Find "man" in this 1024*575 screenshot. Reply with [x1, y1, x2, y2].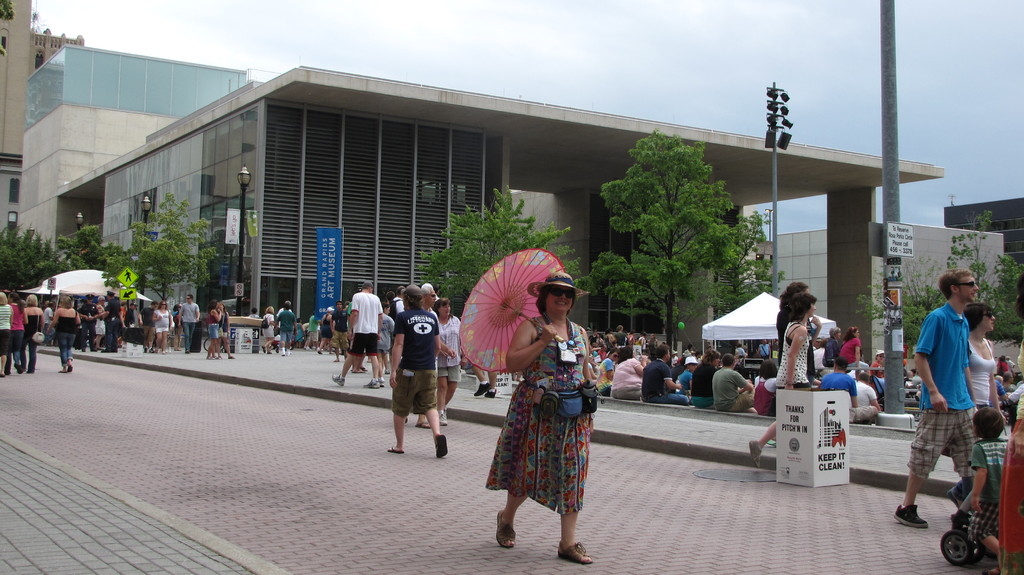
[332, 277, 380, 401].
